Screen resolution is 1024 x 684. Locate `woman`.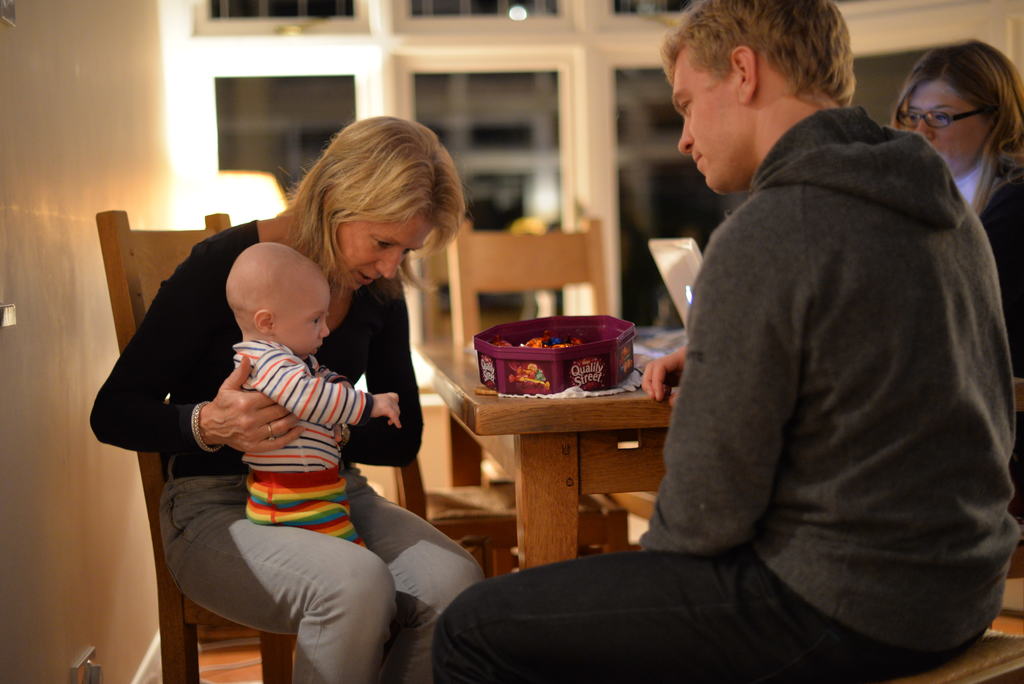
{"left": 89, "top": 113, "right": 490, "bottom": 683}.
